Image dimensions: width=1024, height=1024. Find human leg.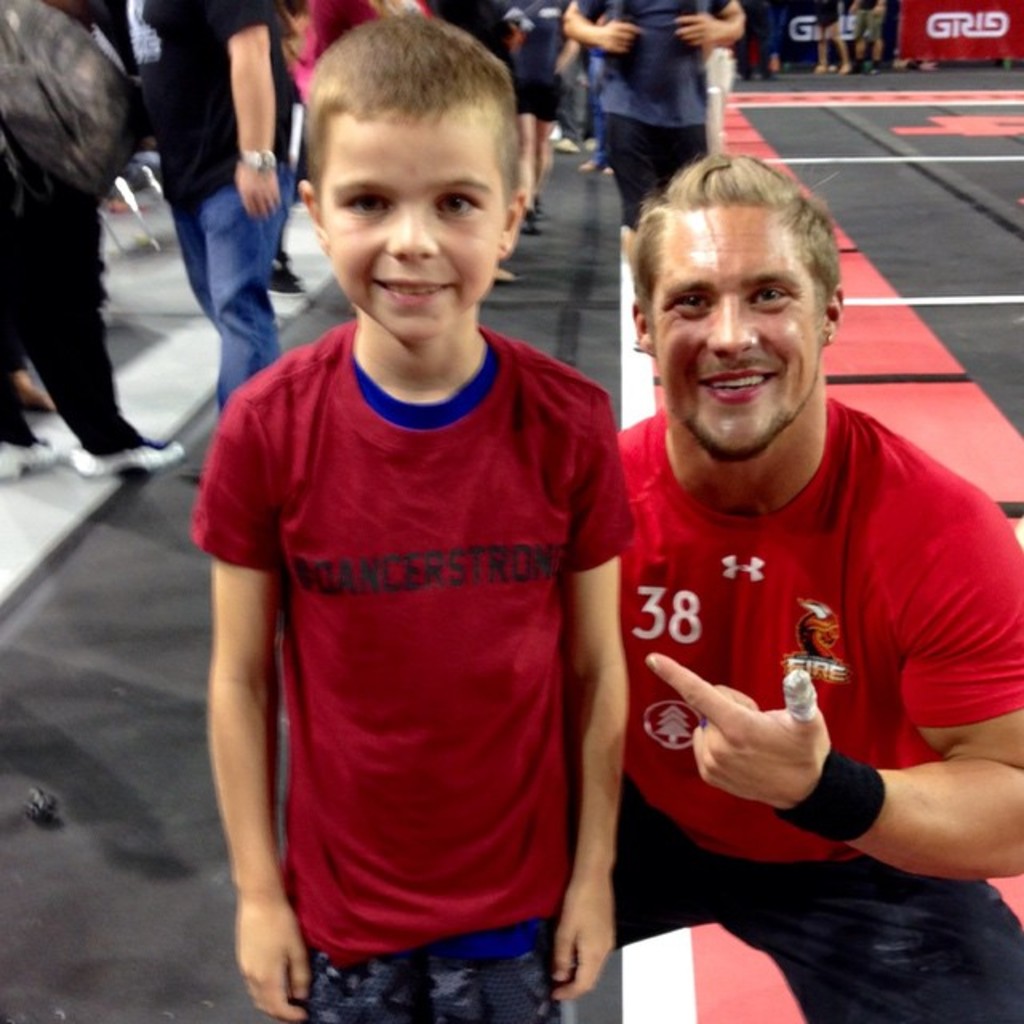
x1=210 y1=128 x2=291 y2=419.
